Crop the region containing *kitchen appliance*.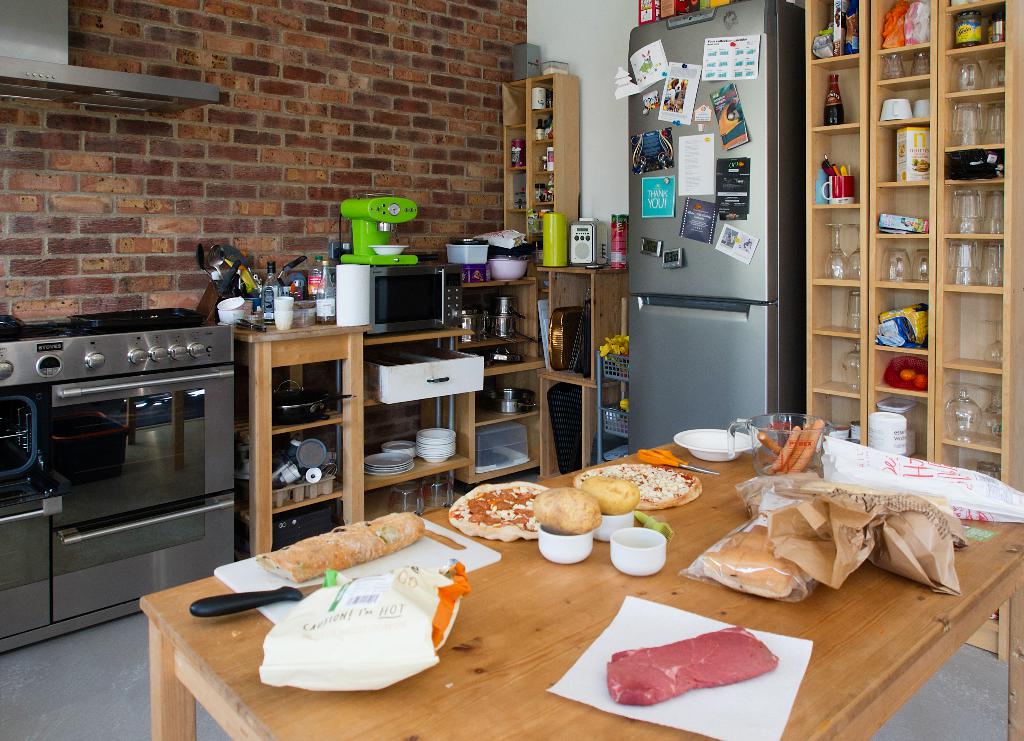
Crop region: 908 50 932 76.
